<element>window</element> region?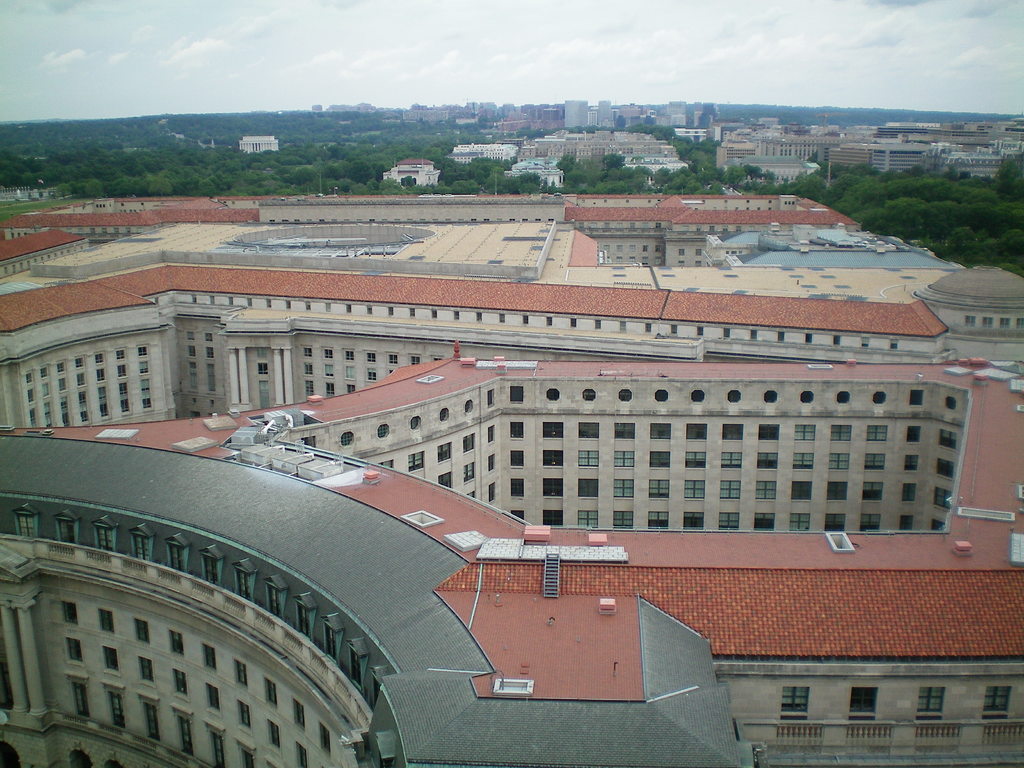
crop(374, 422, 390, 441)
